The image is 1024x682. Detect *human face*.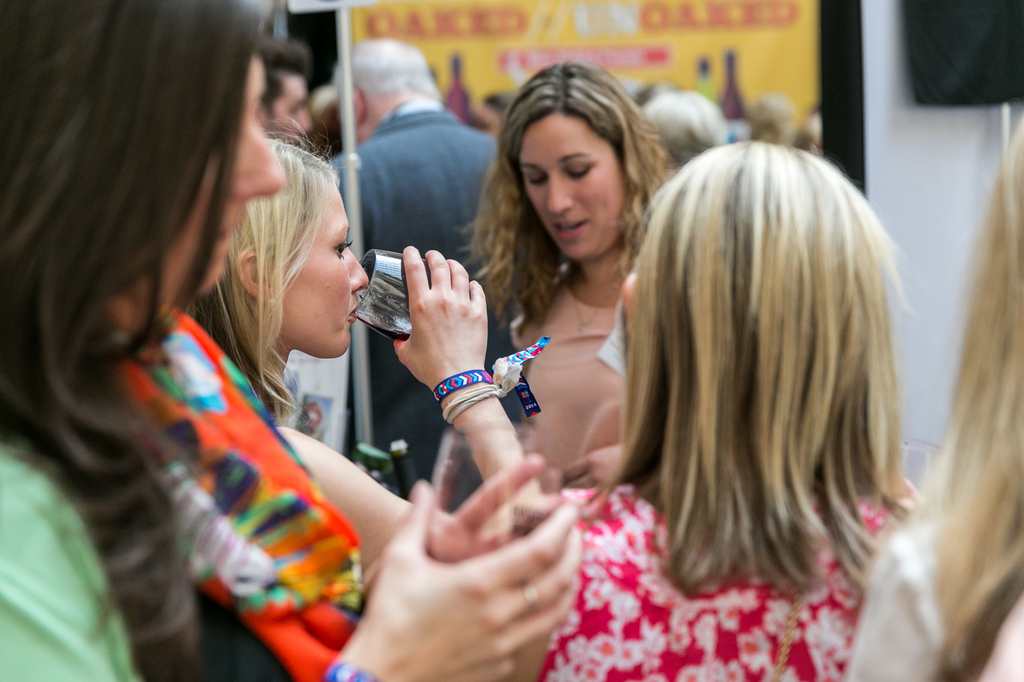
Detection: Rect(139, 54, 285, 299).
